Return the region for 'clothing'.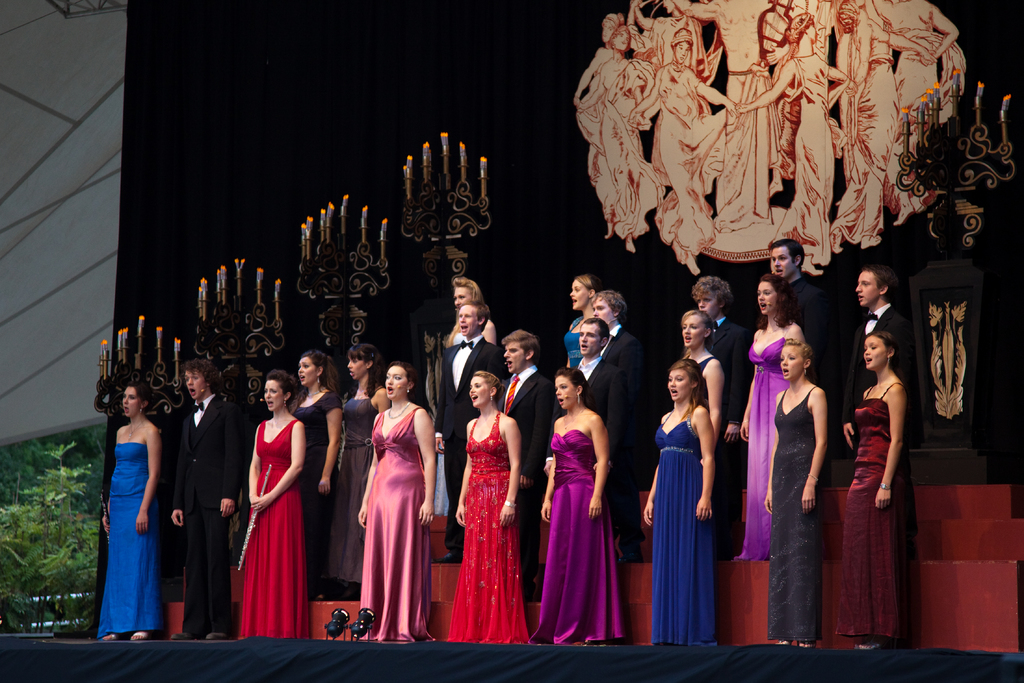
locate(359, 402, 438, 638).
